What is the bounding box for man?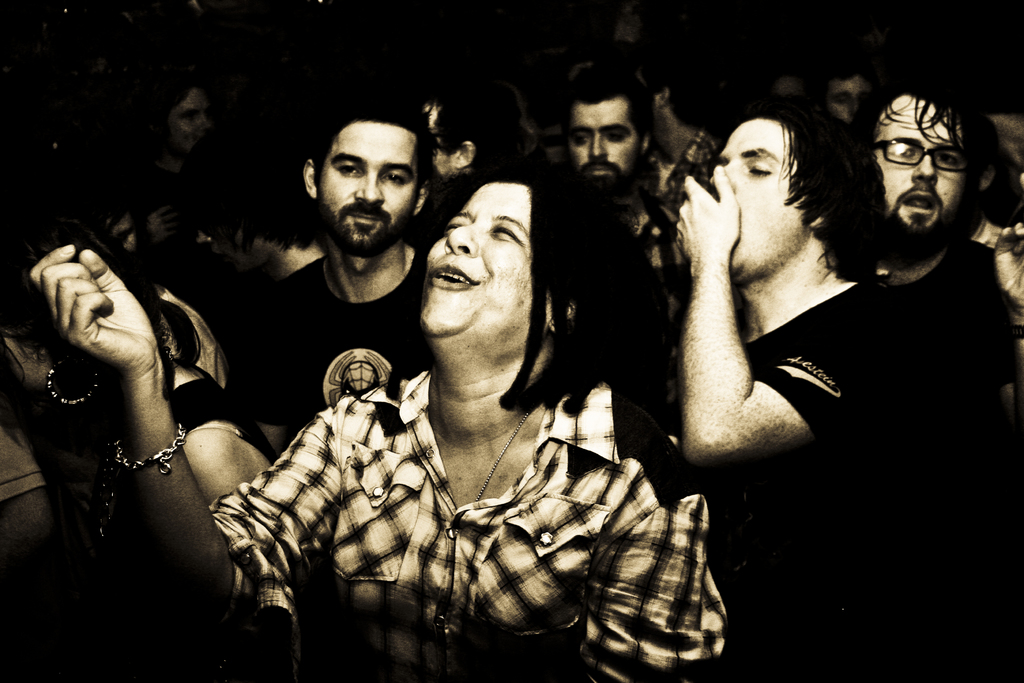
crop(846, 60, 1023, 390).
